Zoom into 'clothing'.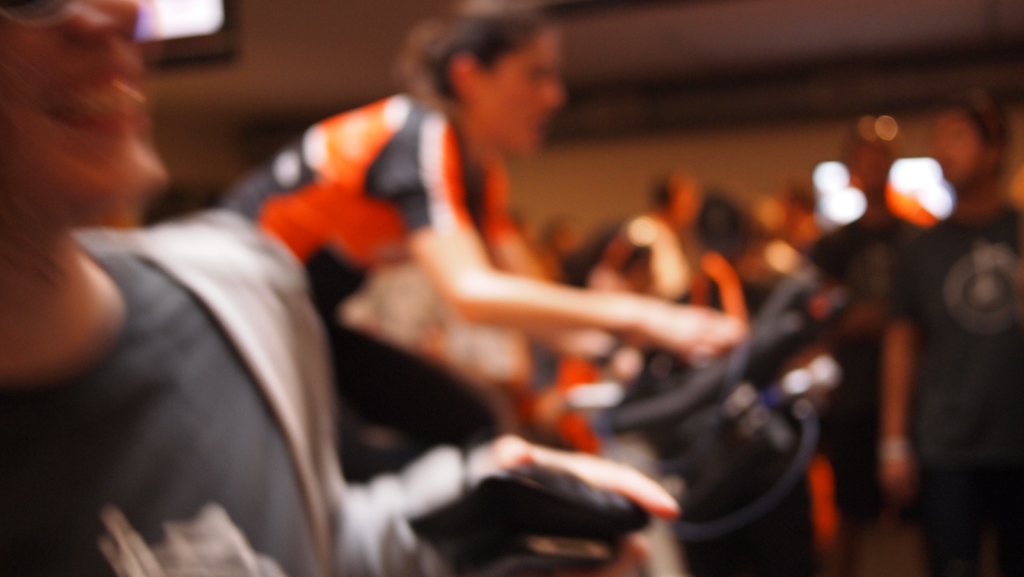
Zoom target: box=[0, 203, 499, 576].
